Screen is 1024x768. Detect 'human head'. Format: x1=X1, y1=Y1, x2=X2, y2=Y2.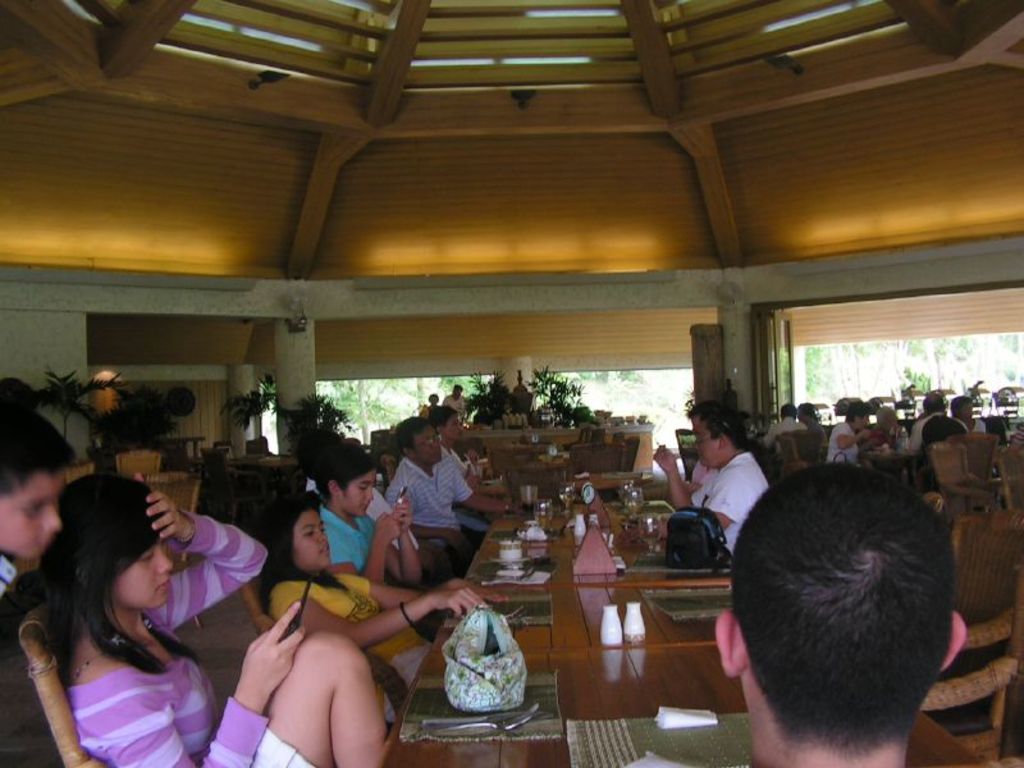
x1=232, y1=489, x2=333, y2=575.
